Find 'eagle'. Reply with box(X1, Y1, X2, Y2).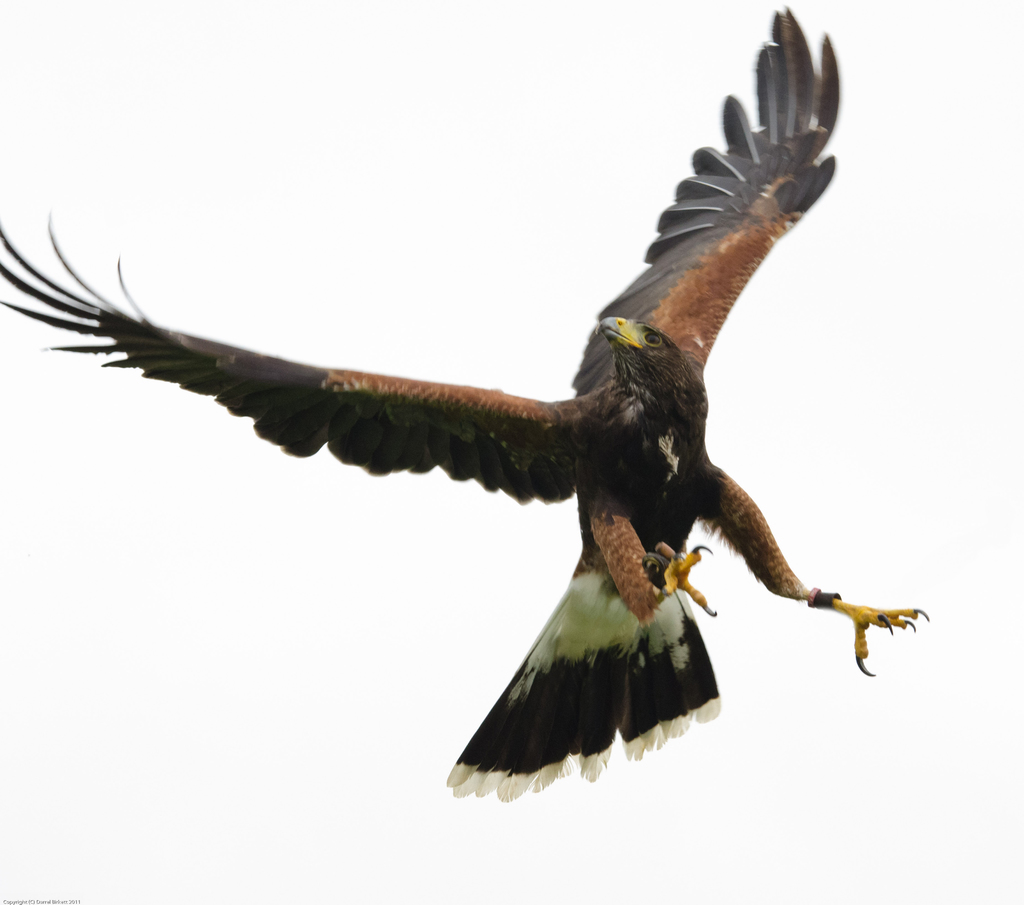
box(0, 0, 934, 815).
